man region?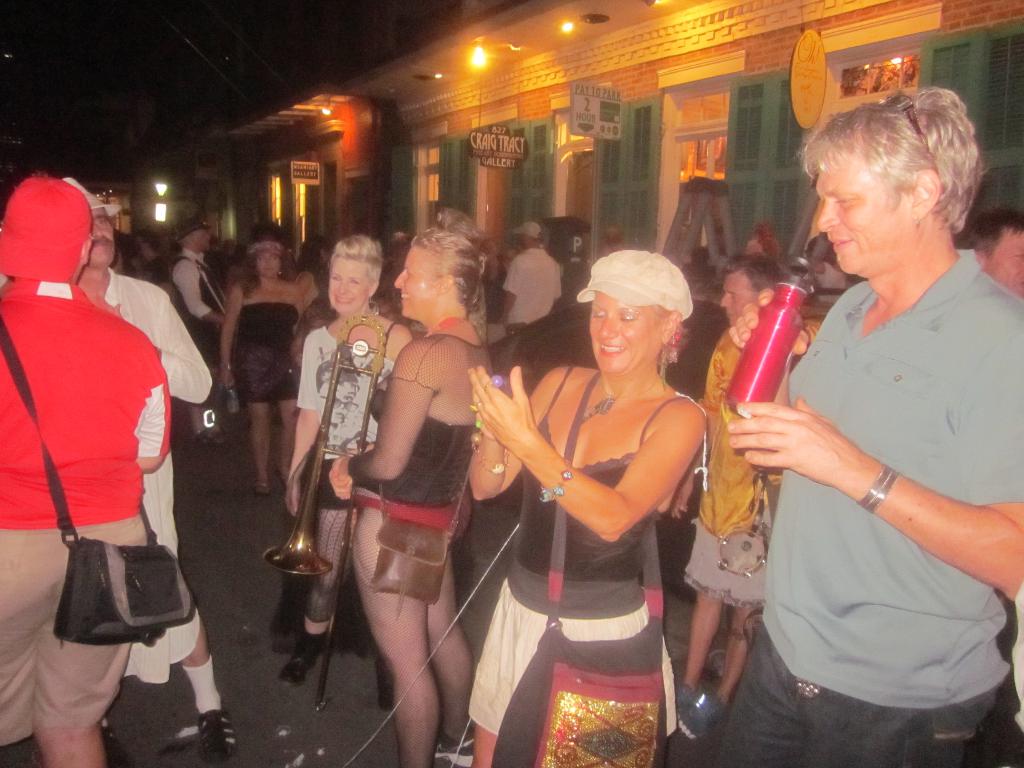
(x1=724, y1=86, x2=1023, y2=767)
